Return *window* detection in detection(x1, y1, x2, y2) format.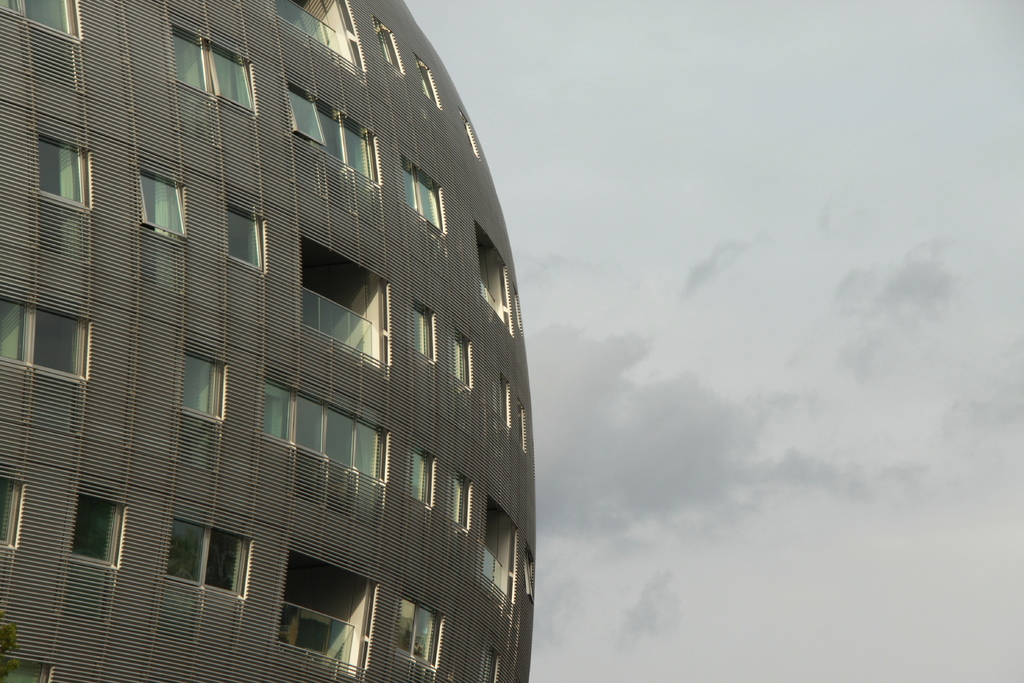
detection(0, 0, 83, 47).
